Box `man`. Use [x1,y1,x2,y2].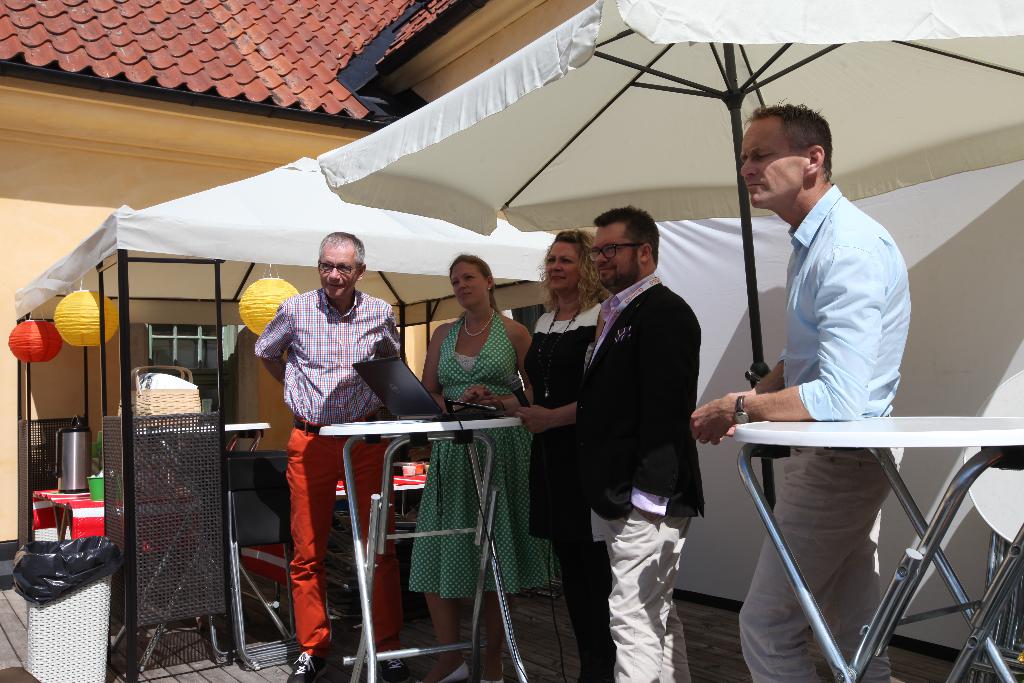
[247,227,402,682].
